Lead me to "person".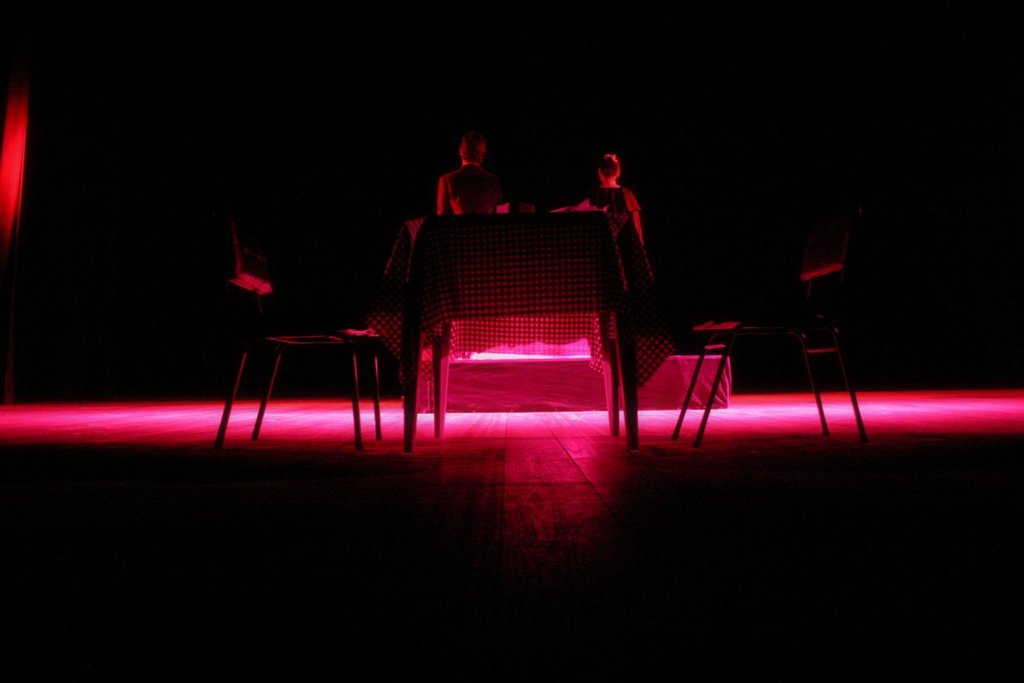
Lead to l=437, t=127, r=500, b=216.
